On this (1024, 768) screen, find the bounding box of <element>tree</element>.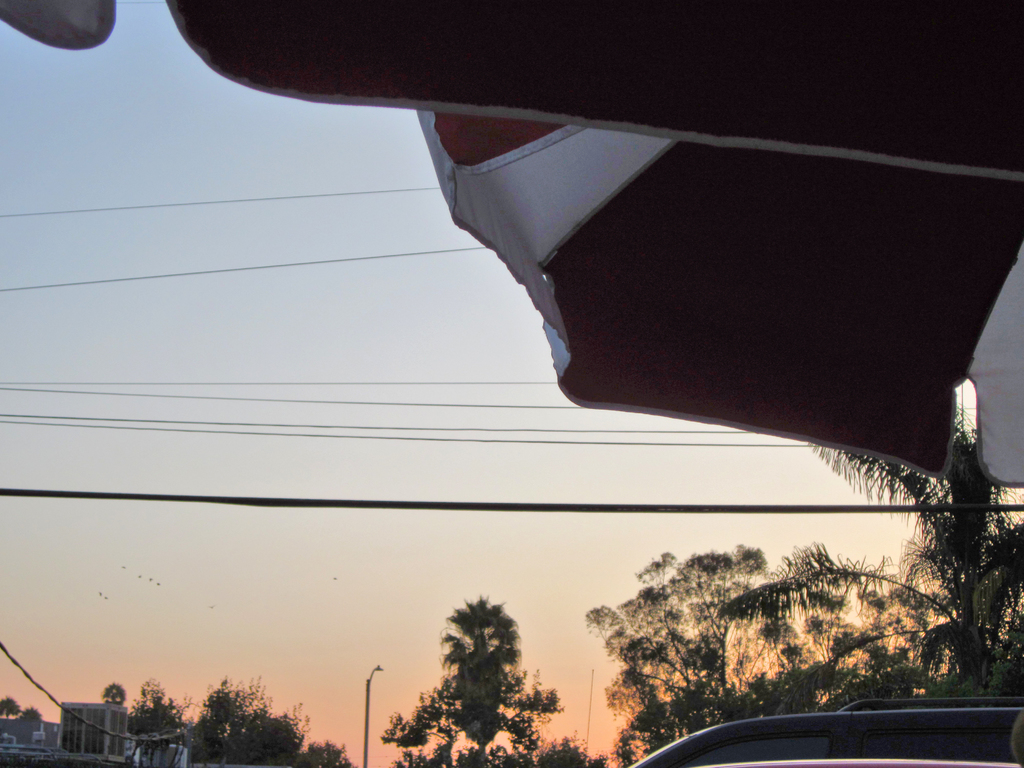
Bounding box: (437, 593, 527, 767).
